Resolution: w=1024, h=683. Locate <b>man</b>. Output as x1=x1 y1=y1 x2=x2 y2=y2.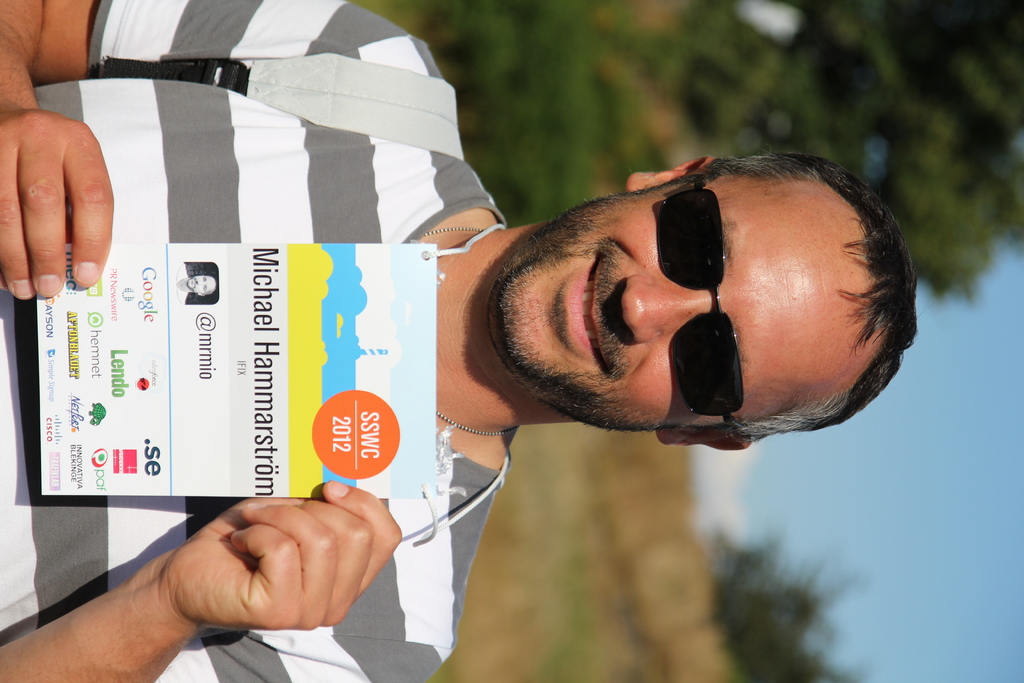
x1=0 y1=0 x2=925 y2=682.
